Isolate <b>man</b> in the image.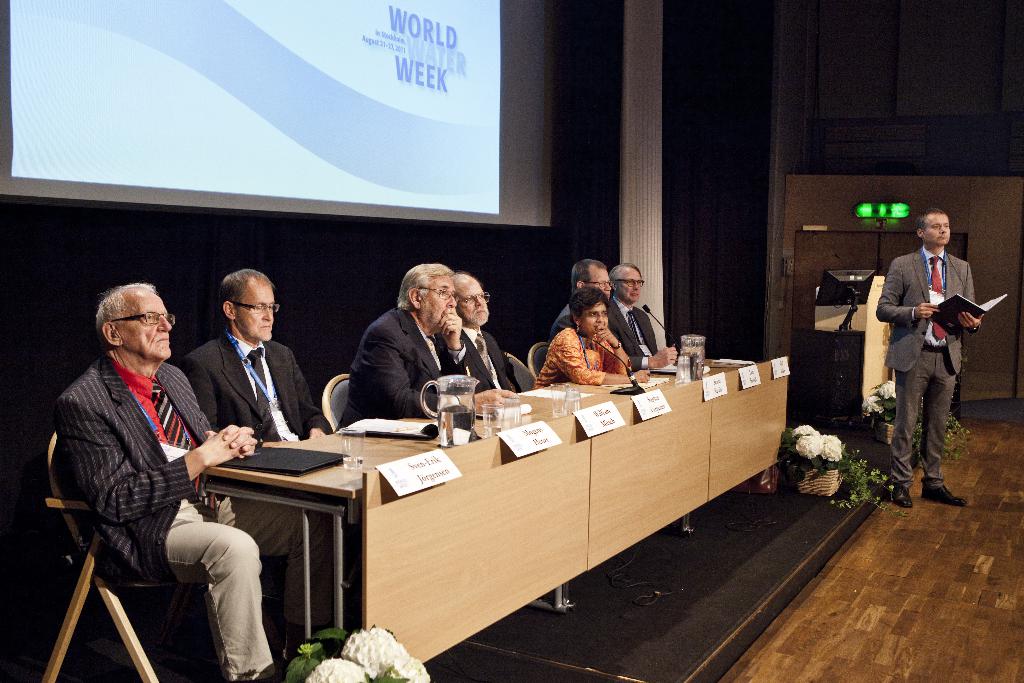
Isolated region: pyautogui.locateOnScreen(58, 278, 311, 682).
